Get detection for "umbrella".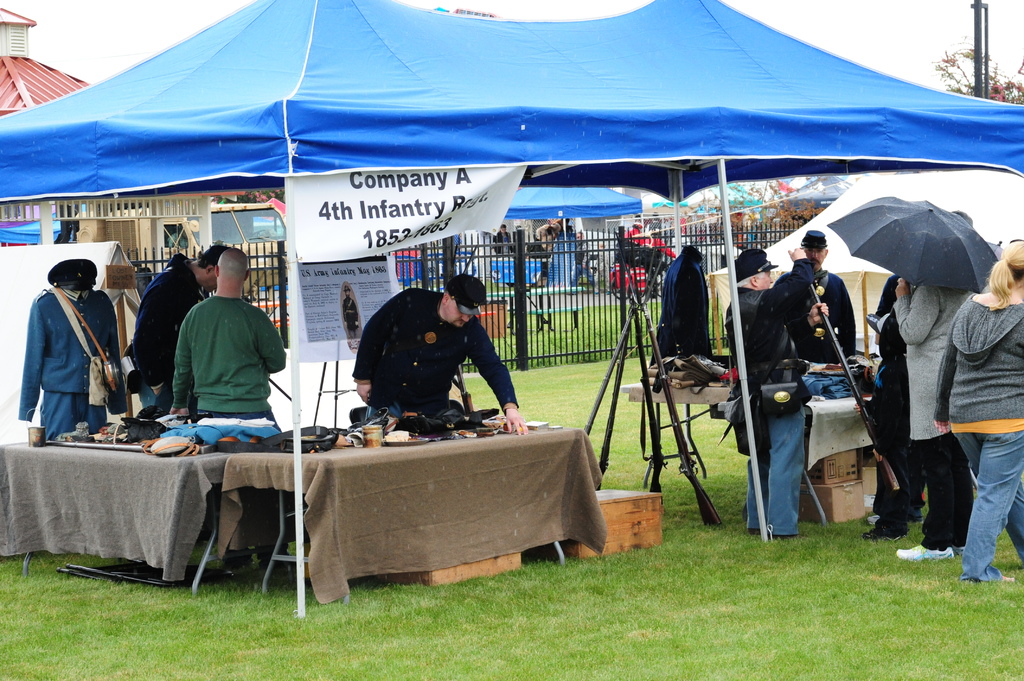
Detection: {"x1": 0, "y1": 0, "x2": 1023, "y2": 620}.
